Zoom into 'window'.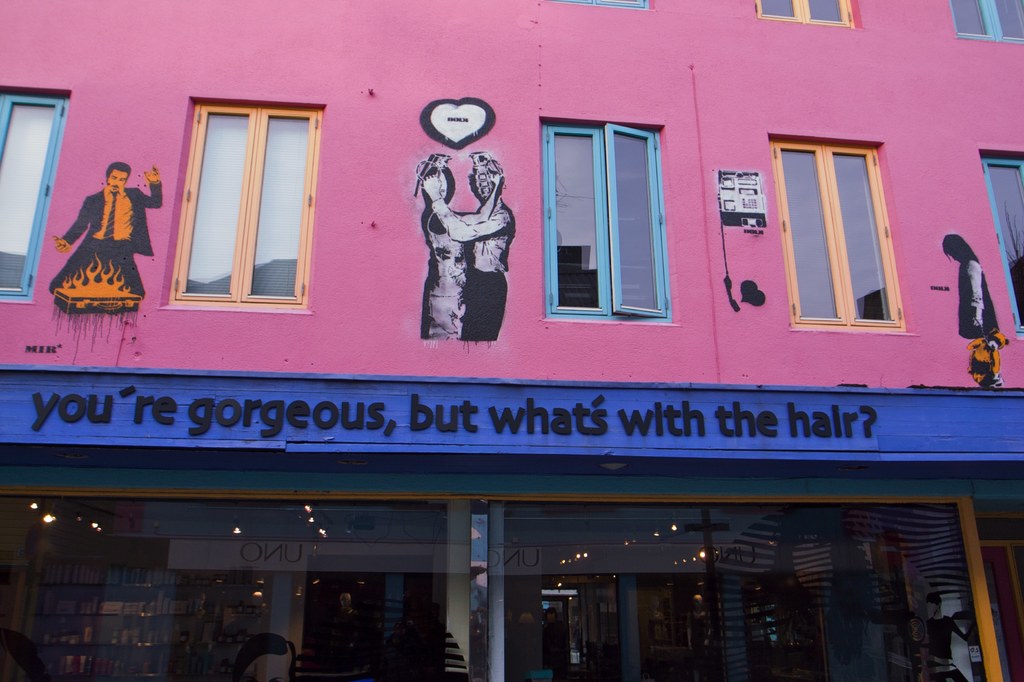
Zoom target: BBox(943, 0, 1023, 42).
